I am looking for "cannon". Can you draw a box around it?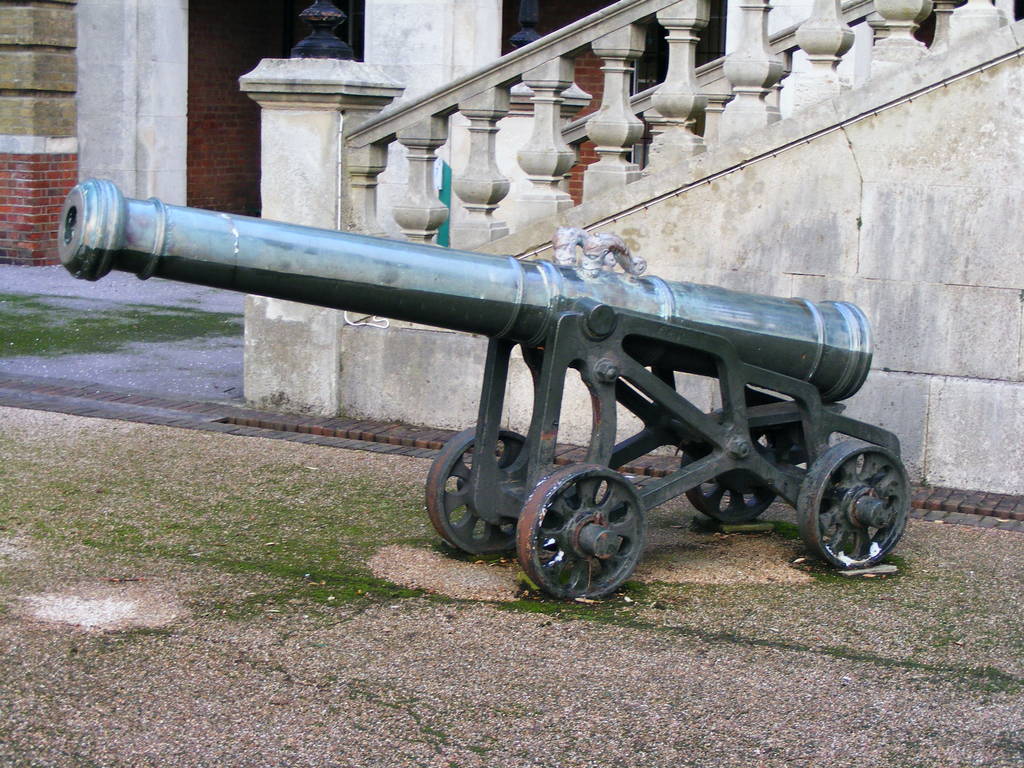
Sure, the bounding box is bbox(57, 177, 918, 601).
